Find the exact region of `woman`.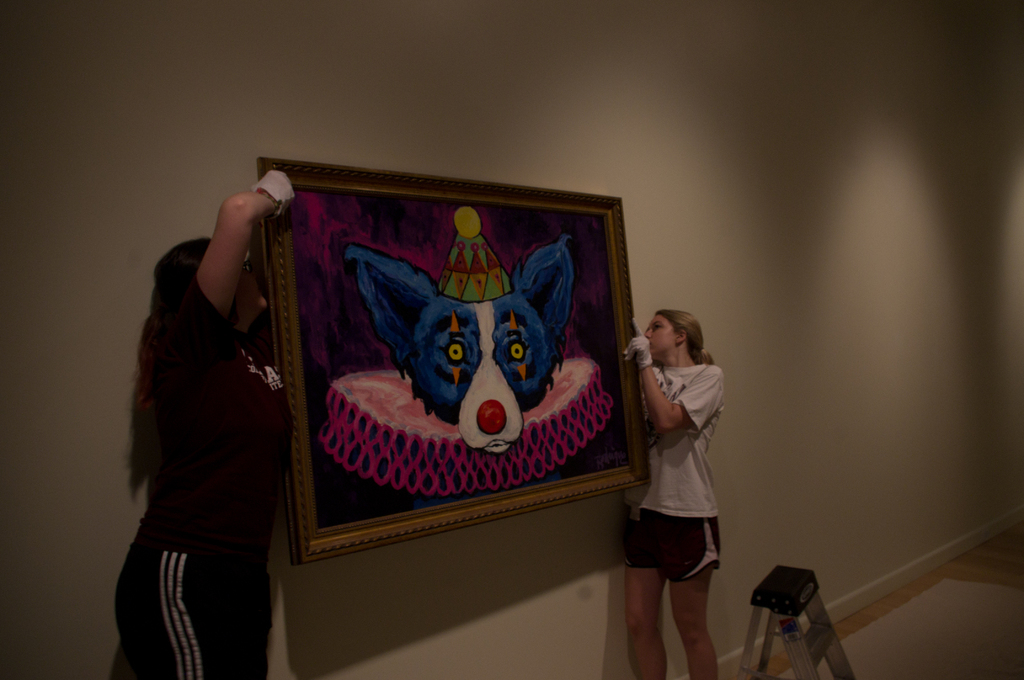
Exact region: detection(625, 283, 747, 676).
